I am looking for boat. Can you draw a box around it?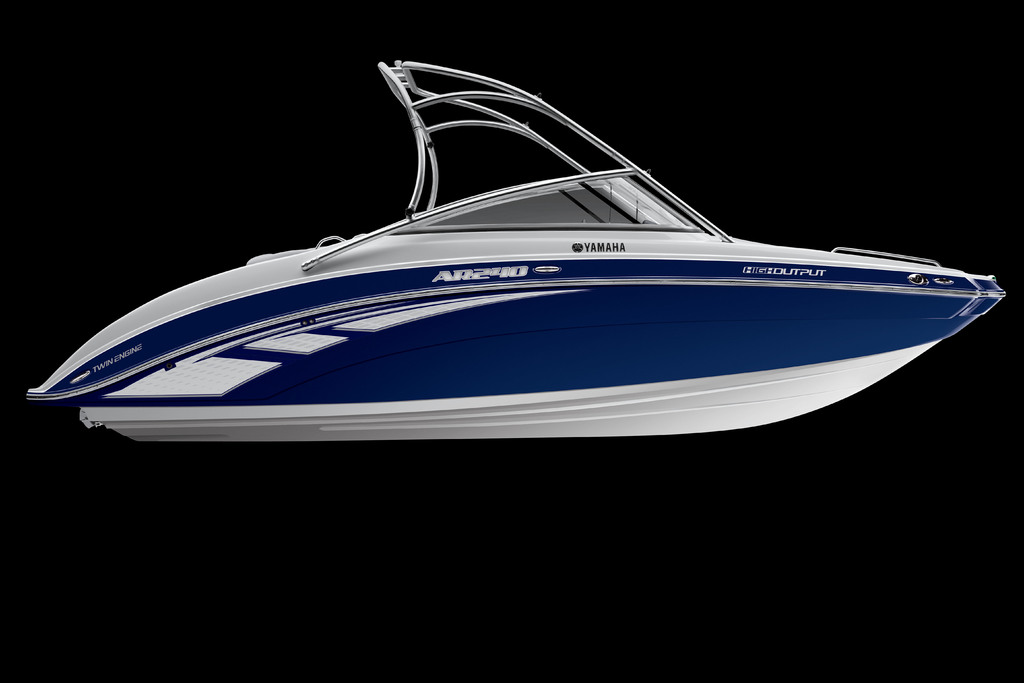
Sure, the bounding box is x1=22, y1=60, x2=1007, y2=437.
